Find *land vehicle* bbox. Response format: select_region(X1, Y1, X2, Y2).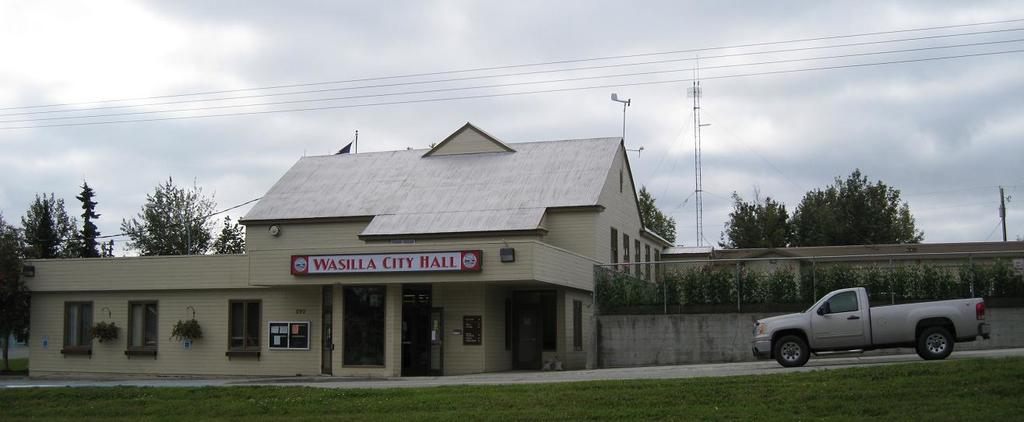
select_region(748, 273, 988, 371).
